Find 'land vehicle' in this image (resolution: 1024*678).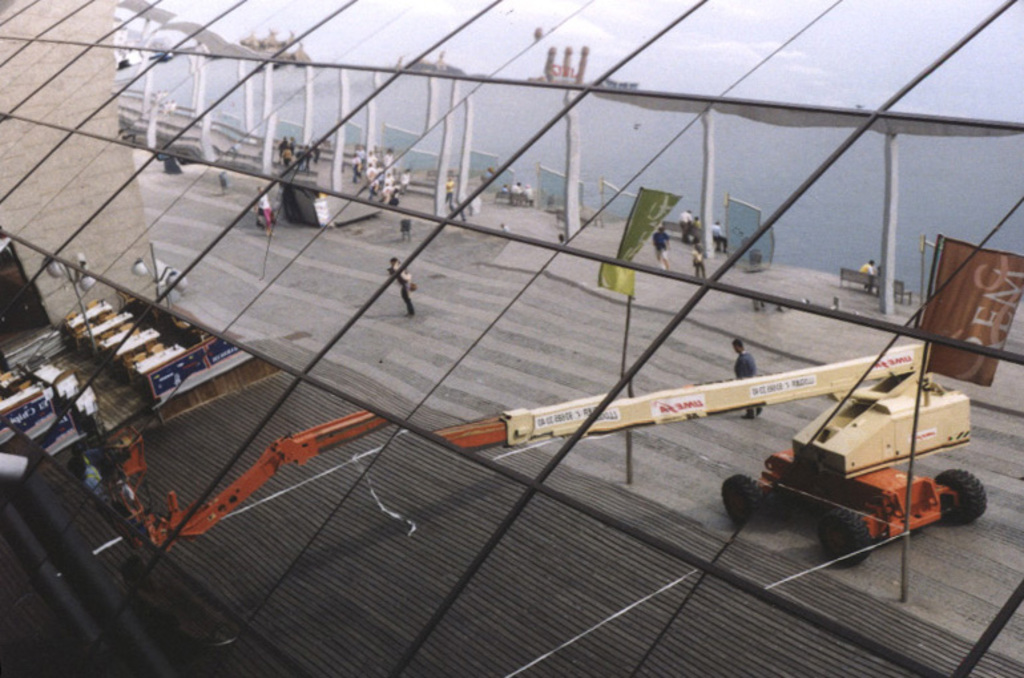
rect(715, 396, 979, 542).
